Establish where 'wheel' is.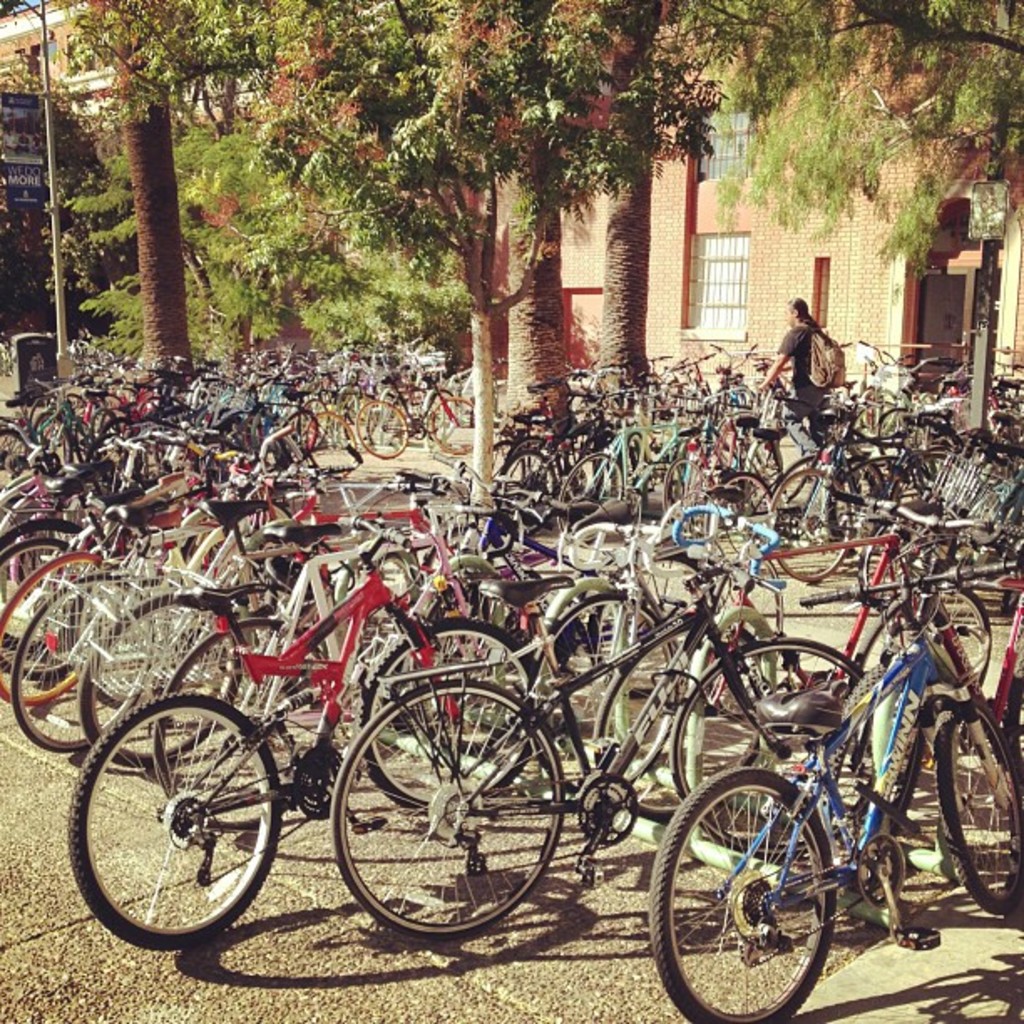
Established at box=[649, 766, 838, 1022].
